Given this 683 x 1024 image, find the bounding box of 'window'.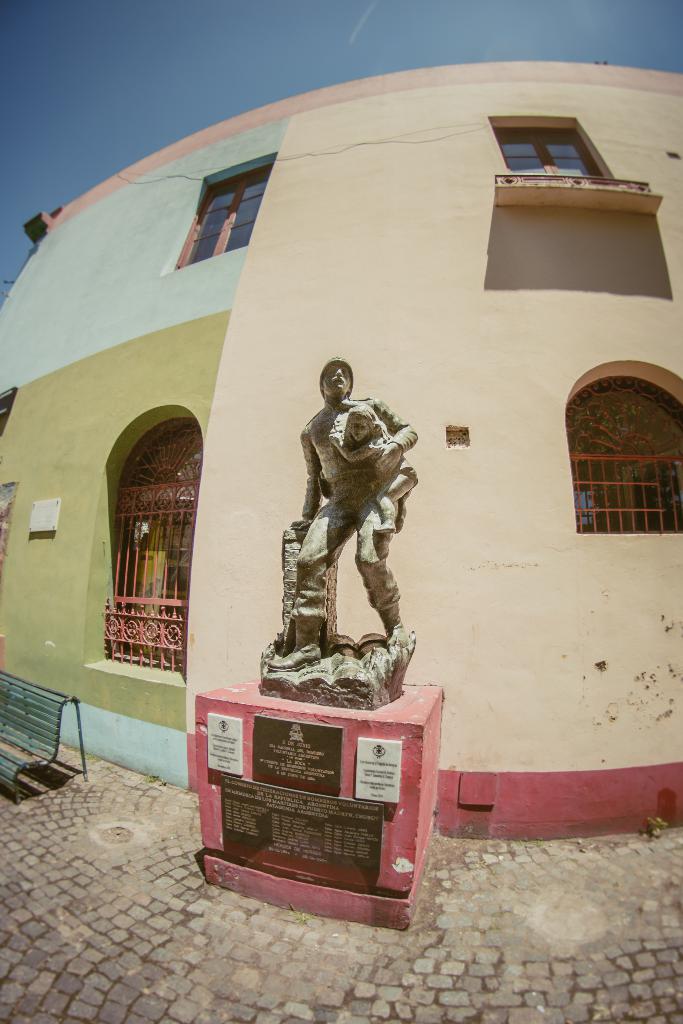
crop(97, 402, 206, 699).
